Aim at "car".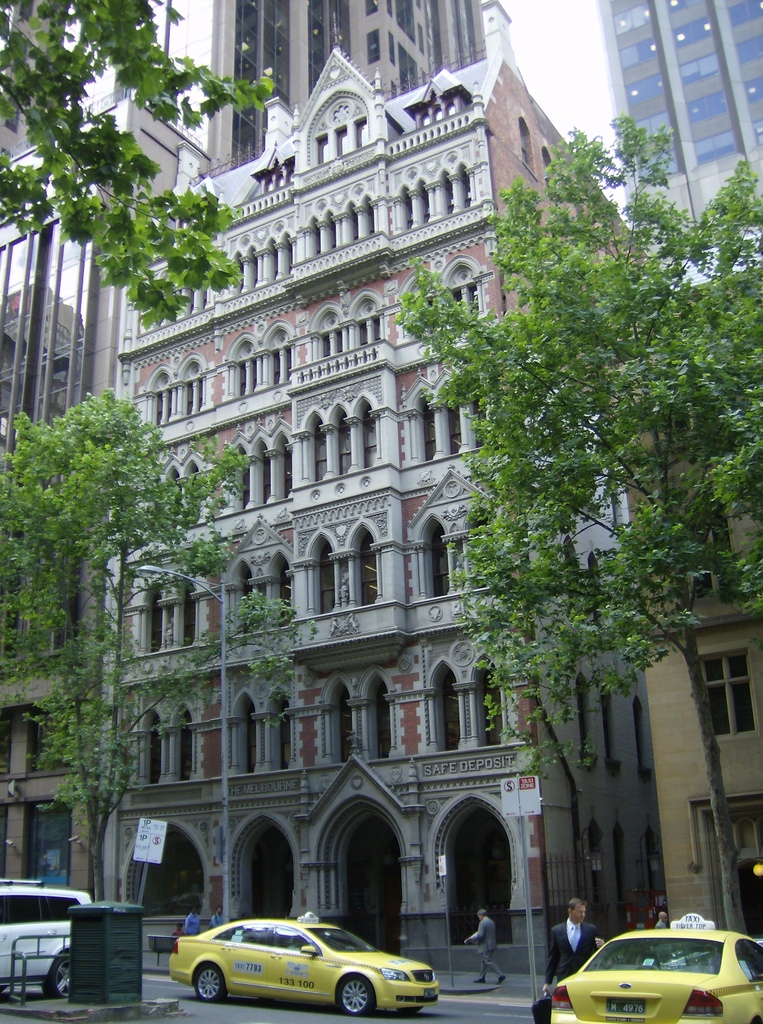
Aimed at 545, 920, 762, 1023.
